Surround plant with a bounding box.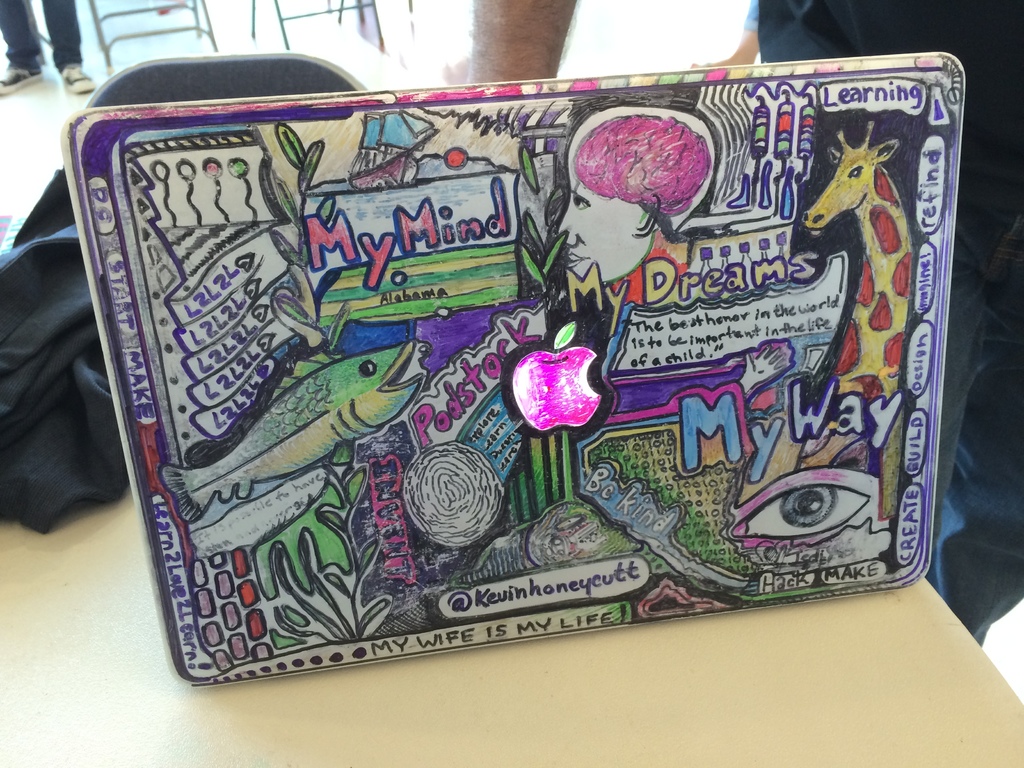
Rect(271, 452, 392, 643).
